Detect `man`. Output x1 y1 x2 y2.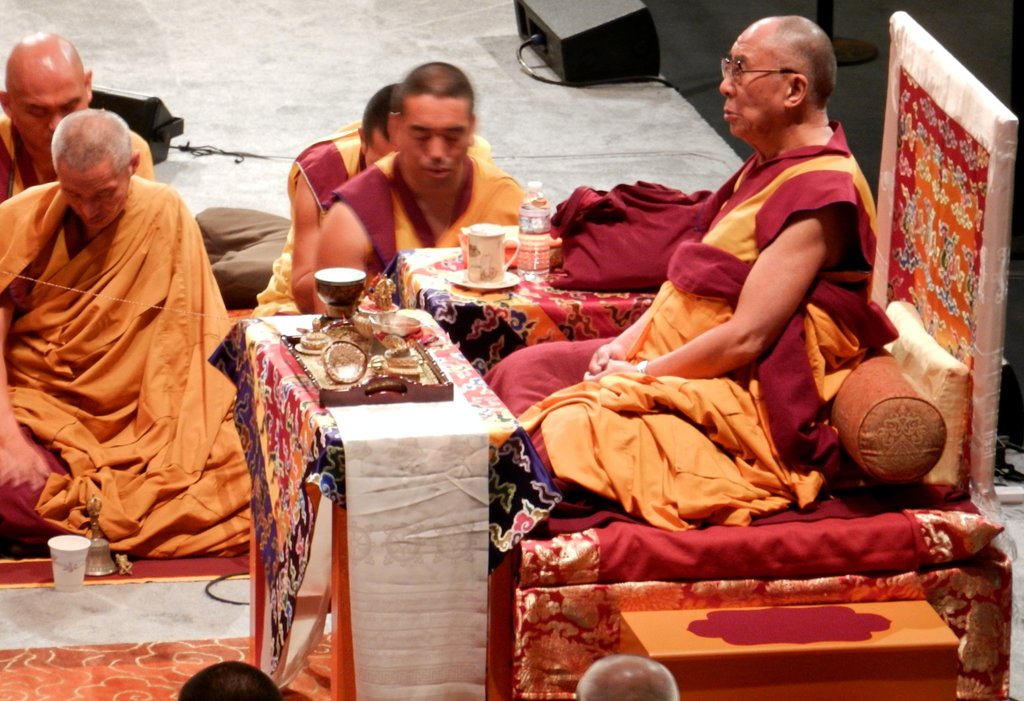
256 81 492 312.
